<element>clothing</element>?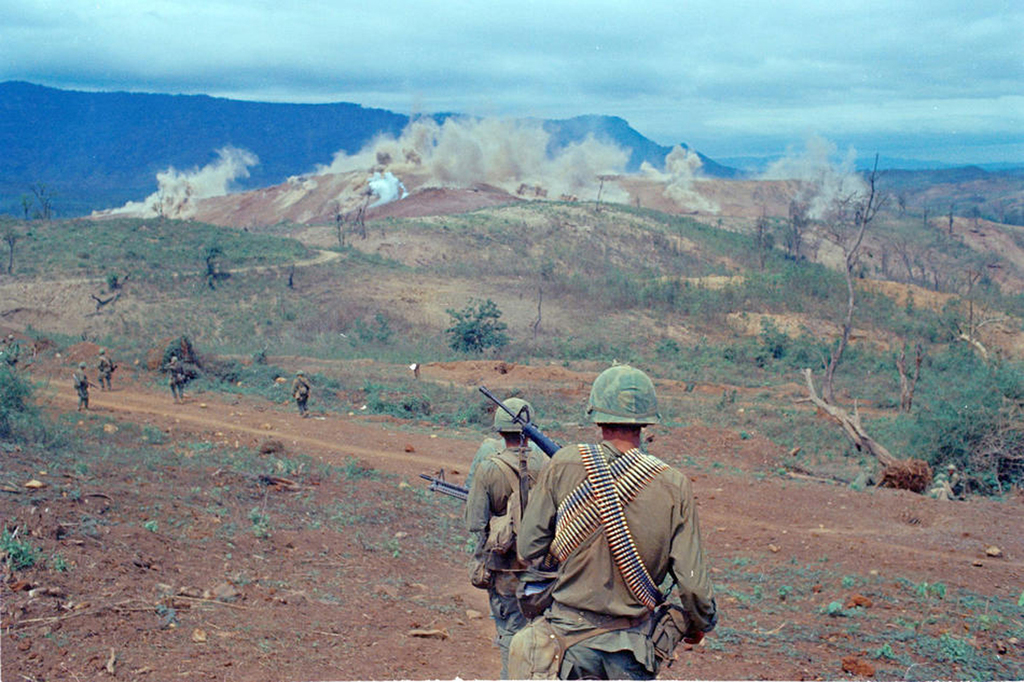
(left=468, top=442, right=545, bottom=661)
